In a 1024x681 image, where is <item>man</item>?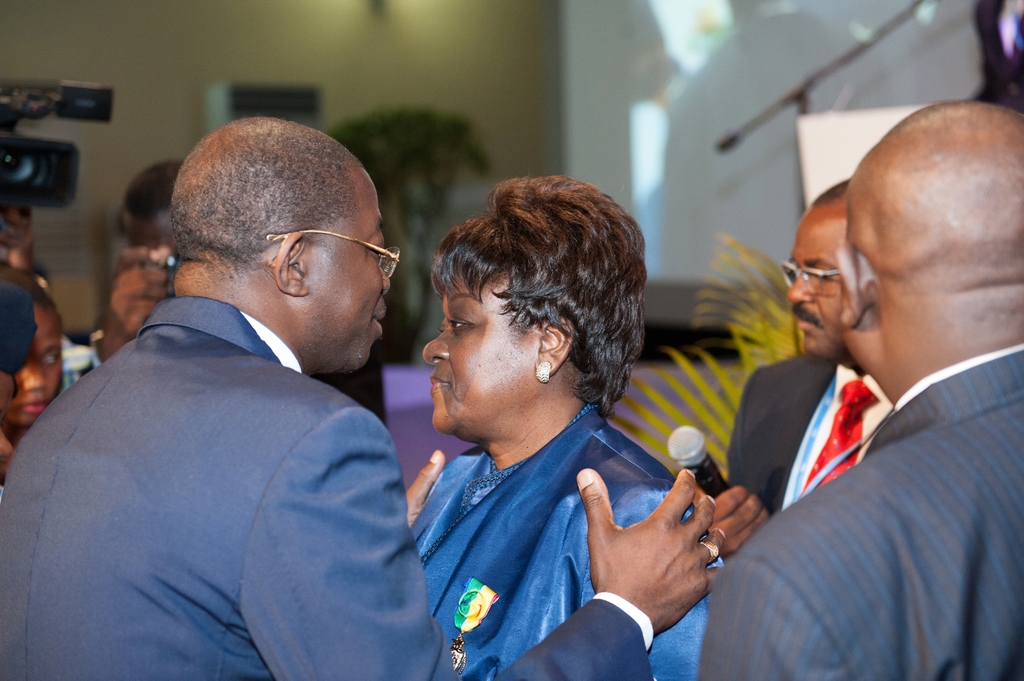
83, 159, 388, 427.
